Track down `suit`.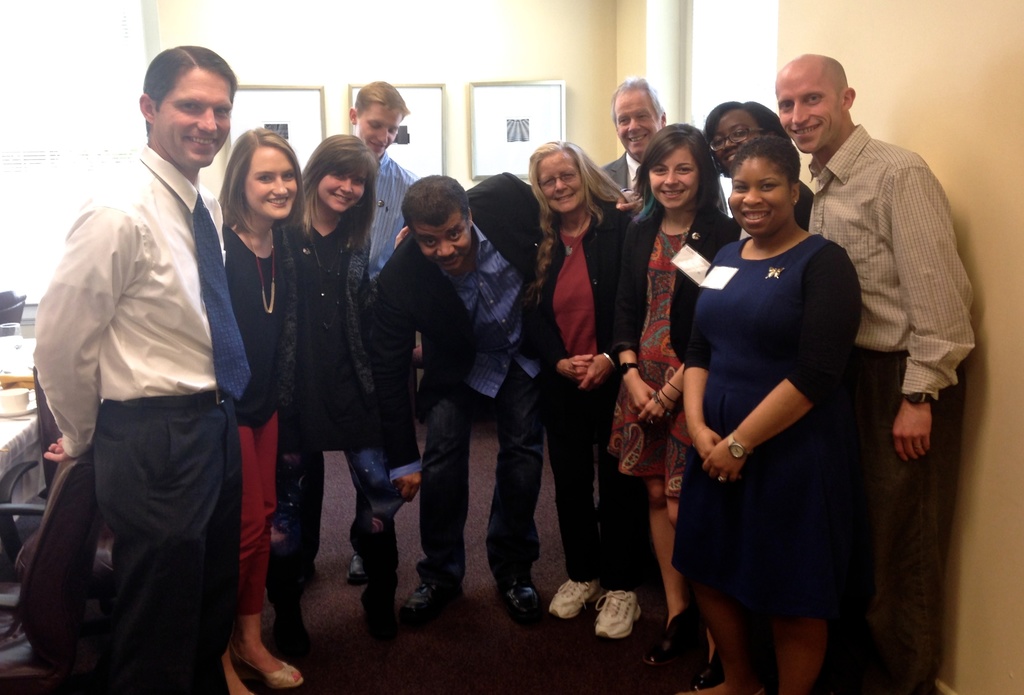
Tracked to 367:170:551:584.
